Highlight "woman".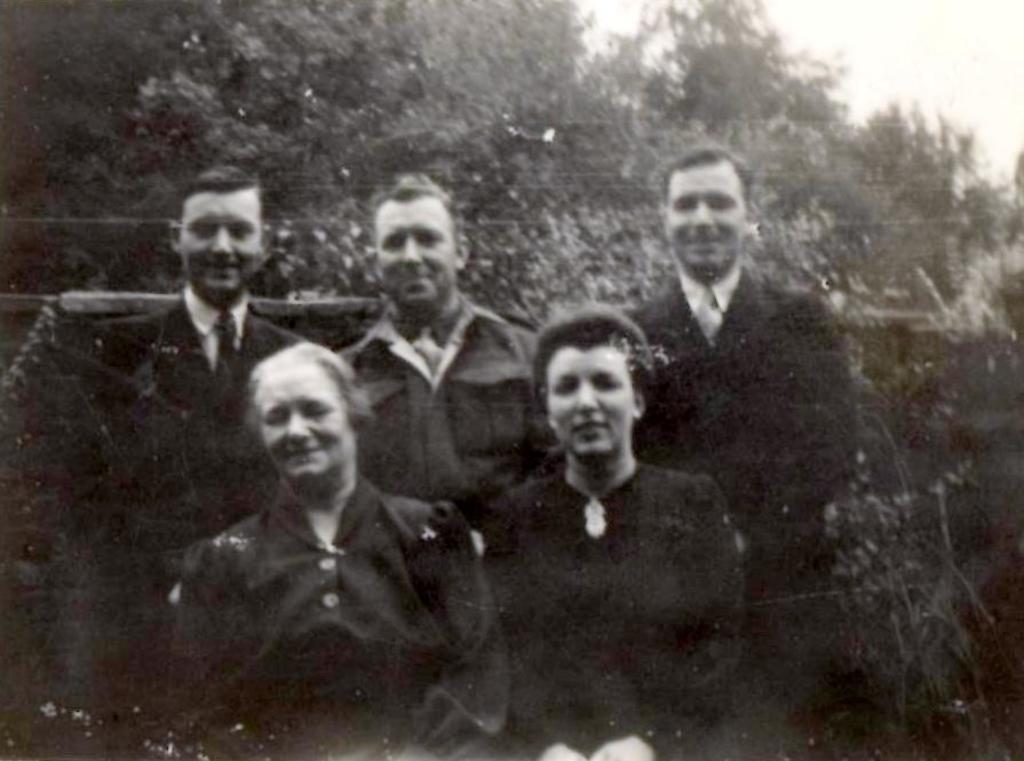
Highlighted region: (413,307,748,760).
